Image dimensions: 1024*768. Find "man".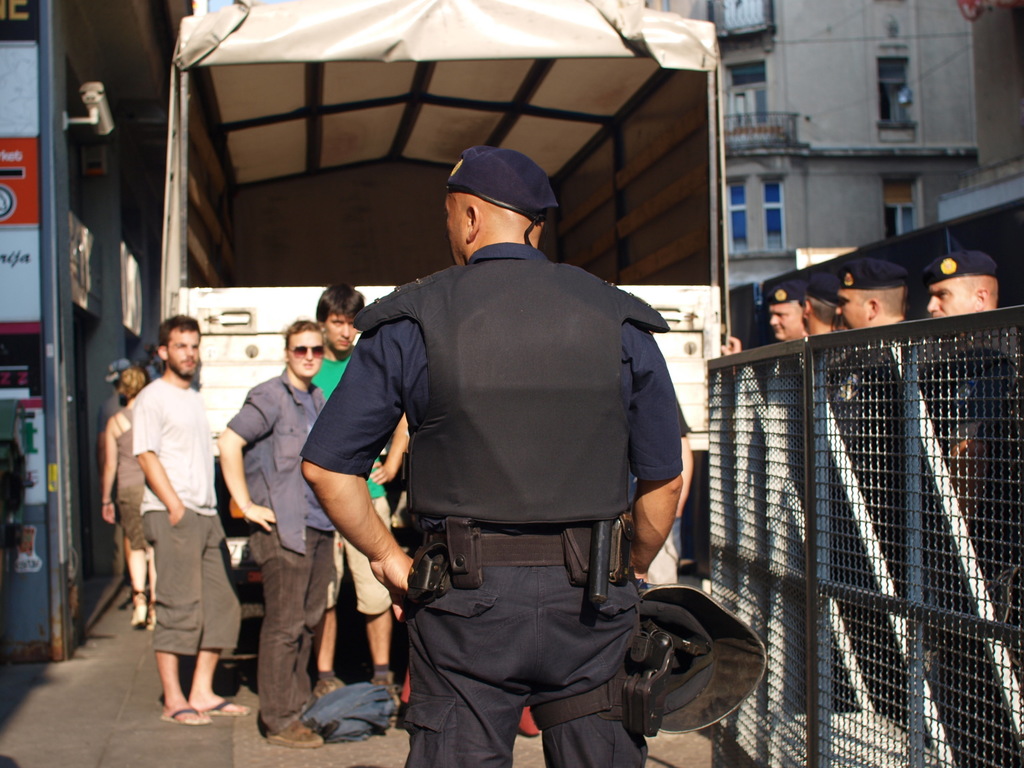
(214, 321, 326, 753).
